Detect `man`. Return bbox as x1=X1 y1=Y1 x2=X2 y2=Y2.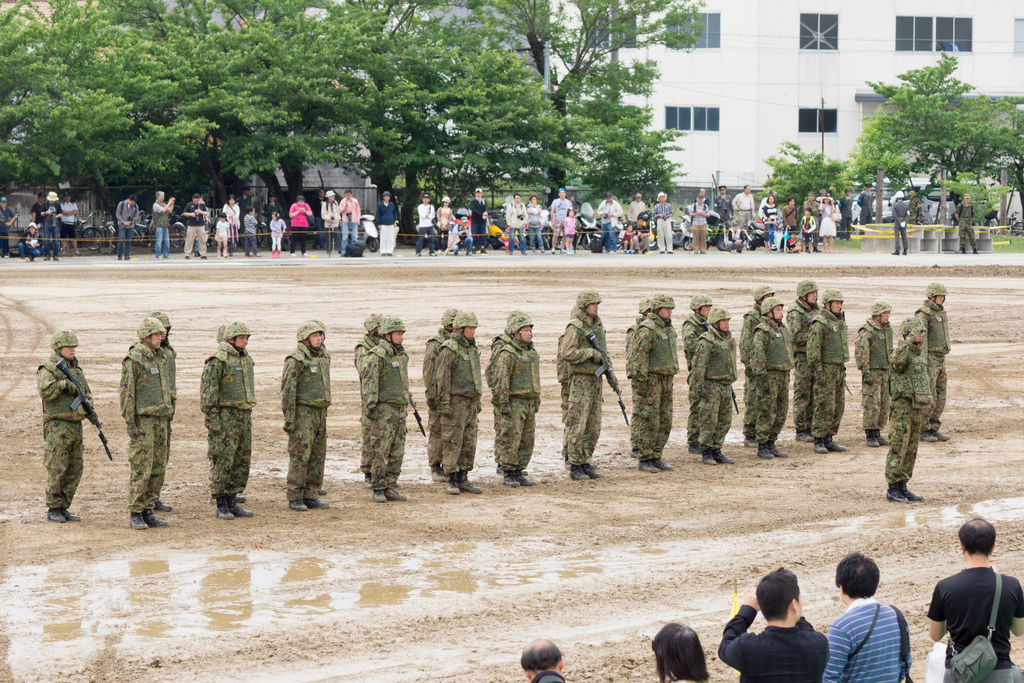
x1=178 y1=192 x2=211 y2=258.
